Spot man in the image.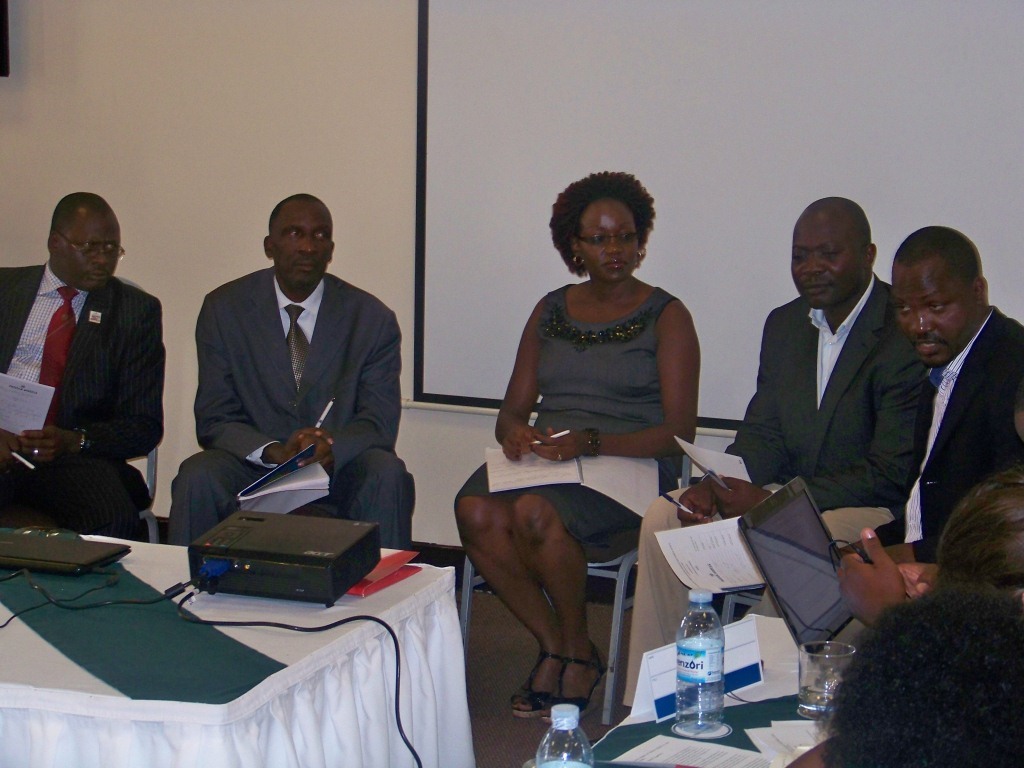
man found at (0,195,166,542).
